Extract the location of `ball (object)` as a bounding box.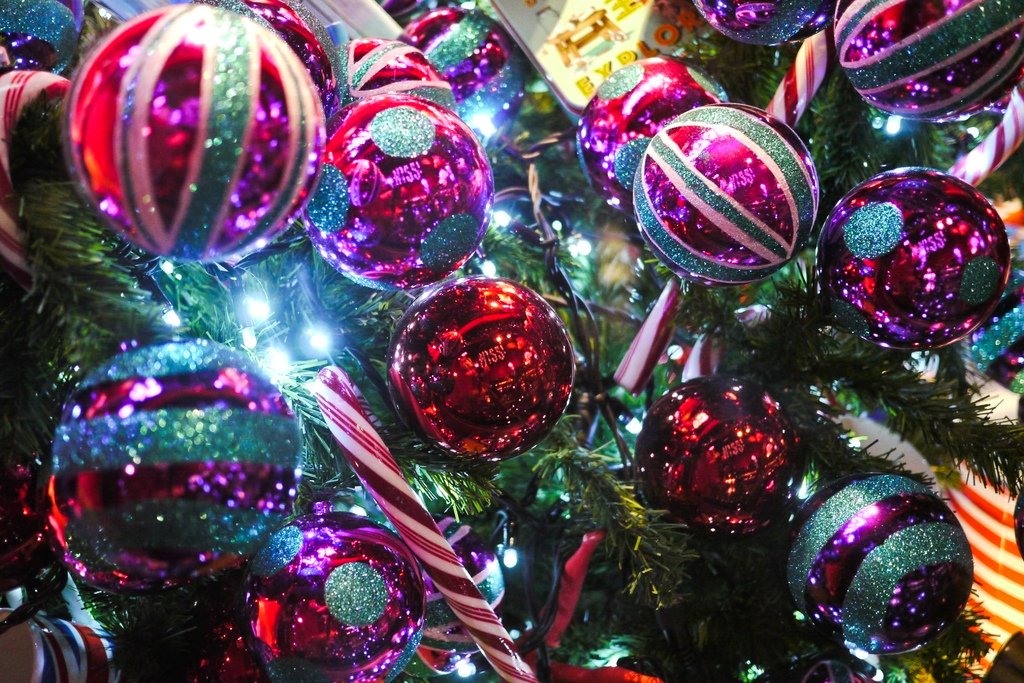
detection(814, 160, 1011, 356).
